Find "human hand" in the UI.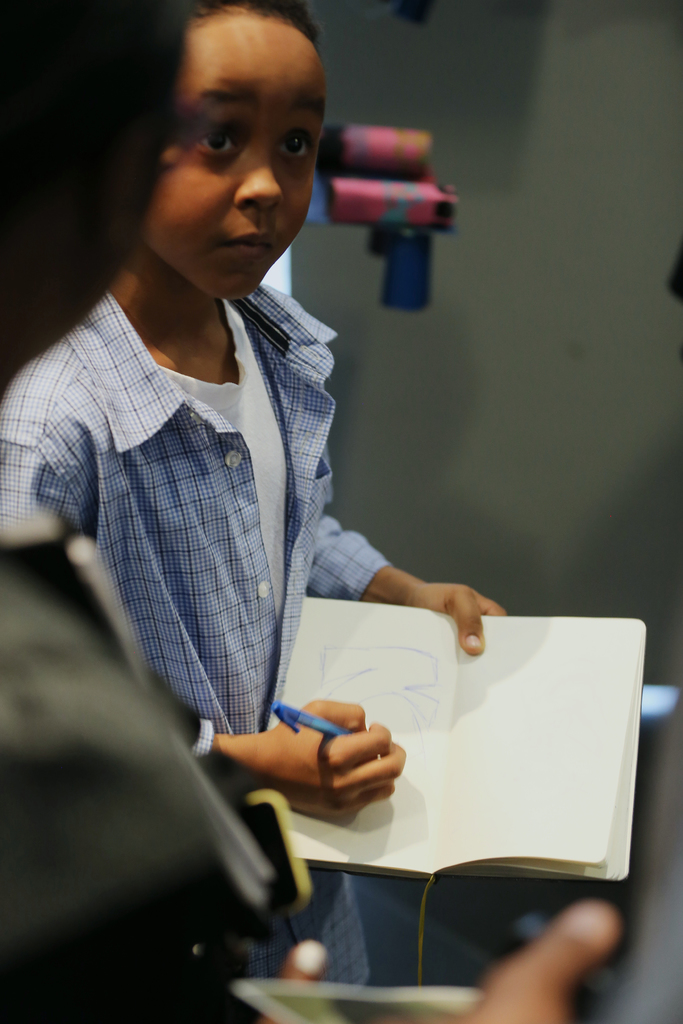
UI element at 246,696,404,835.
